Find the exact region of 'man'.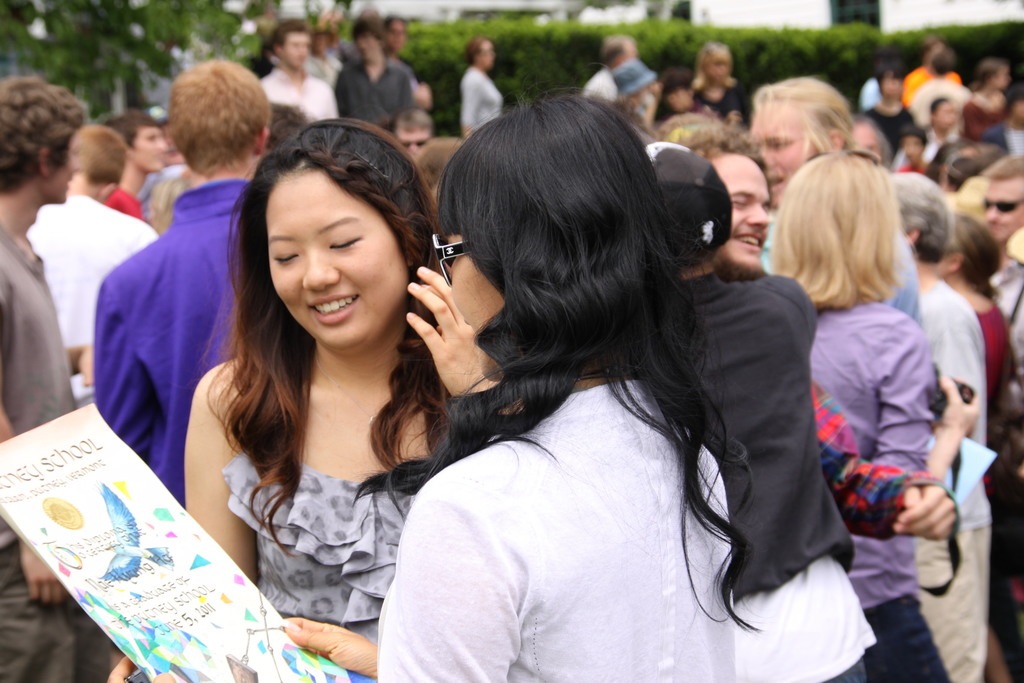
Exact region: [15, 121, 145, 405].
